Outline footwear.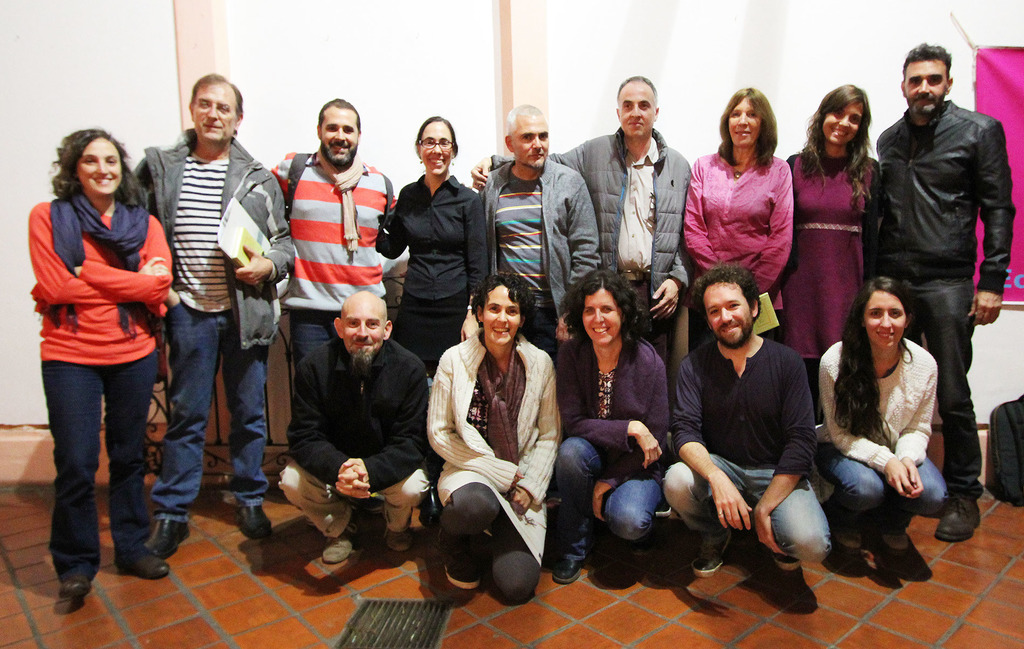
Outline: {"left": 145, "top": 509, "right": 186, "bottom": 556}.
